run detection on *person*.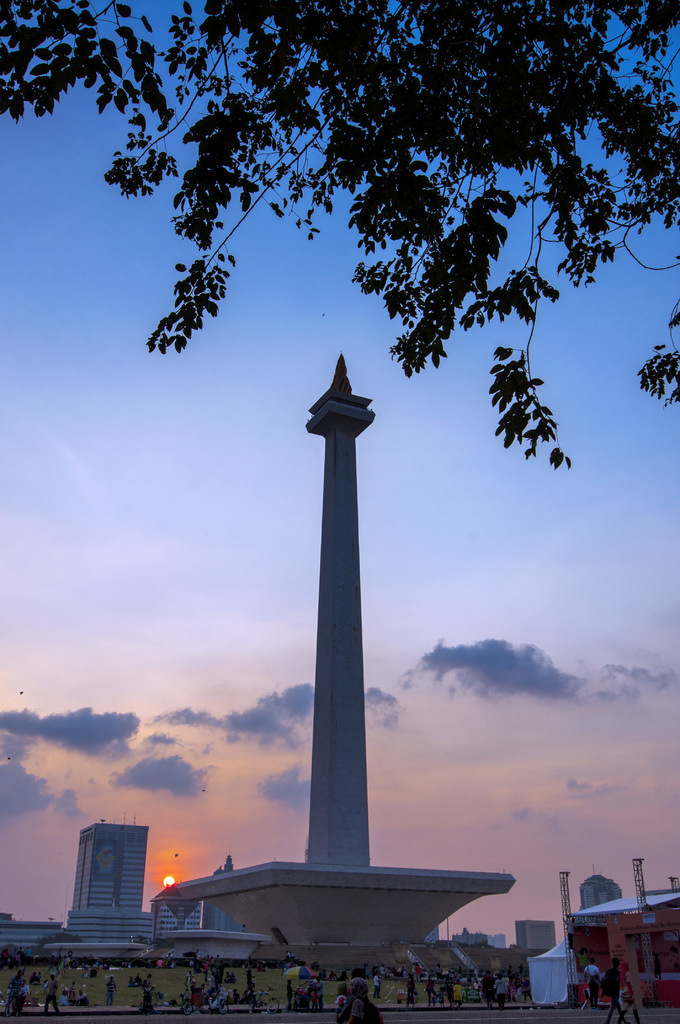
Result: <bbox>136, 975, 156, 1010</bbox>.
